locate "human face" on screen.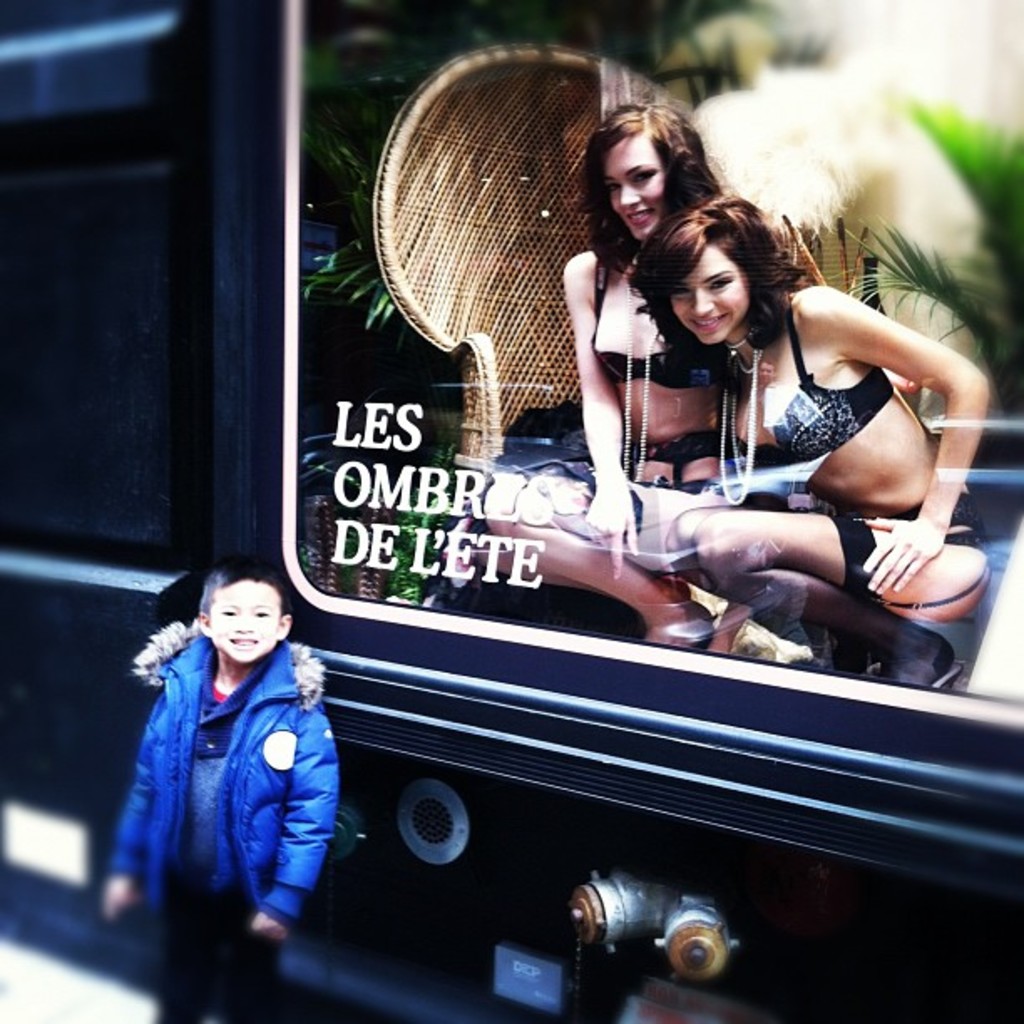
On screen at 594,132,664,244.
